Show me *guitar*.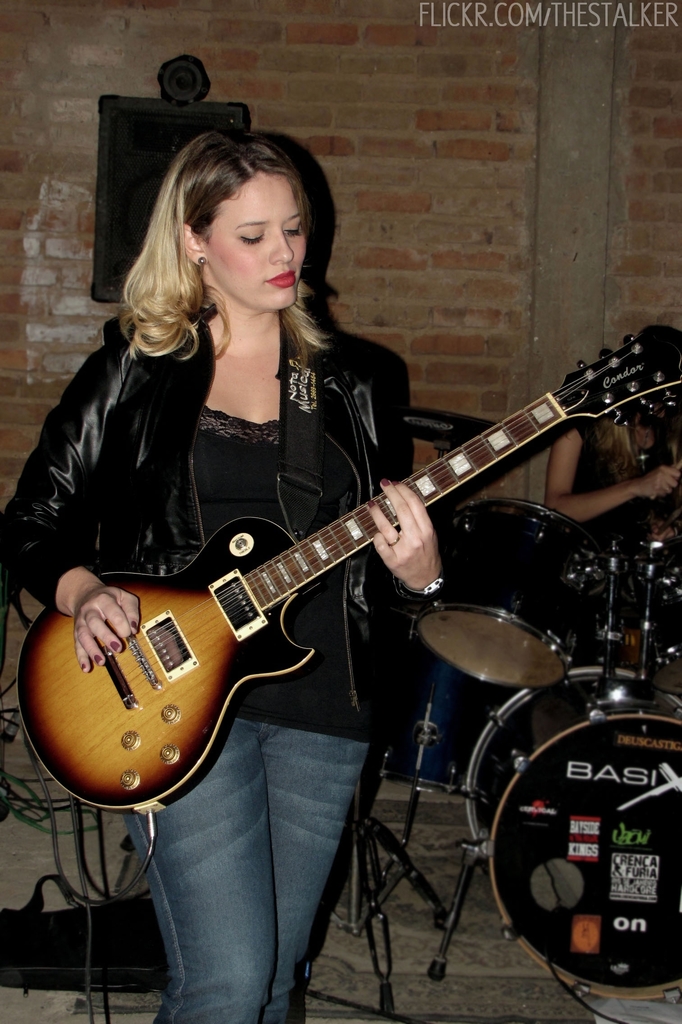
*guitar* is here: box(22, 358, 655, 798).
